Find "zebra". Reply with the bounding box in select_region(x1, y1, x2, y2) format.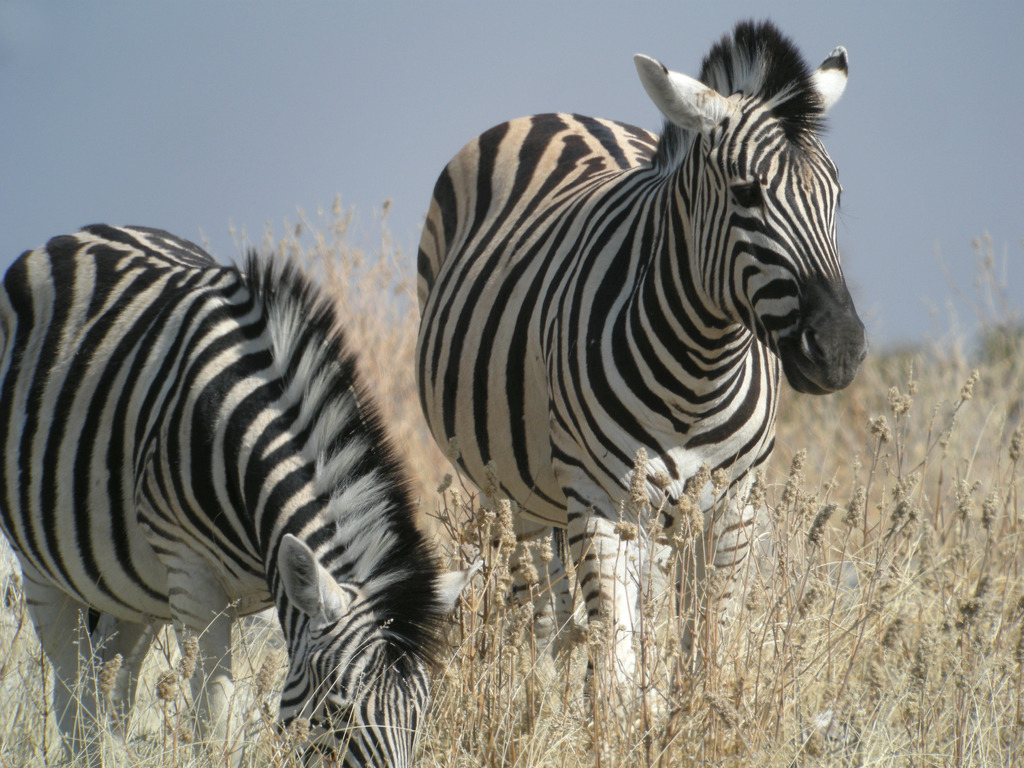
select_region(0, 220, 464, 767).
